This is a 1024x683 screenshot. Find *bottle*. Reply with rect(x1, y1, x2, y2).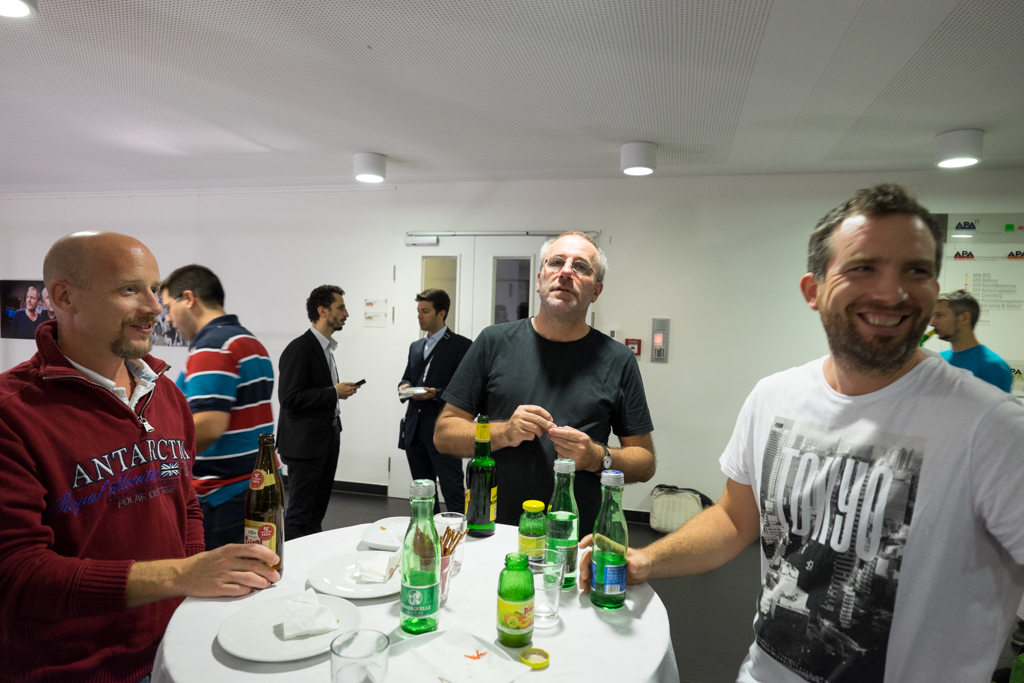
rect(512, 496, 552, 568).
